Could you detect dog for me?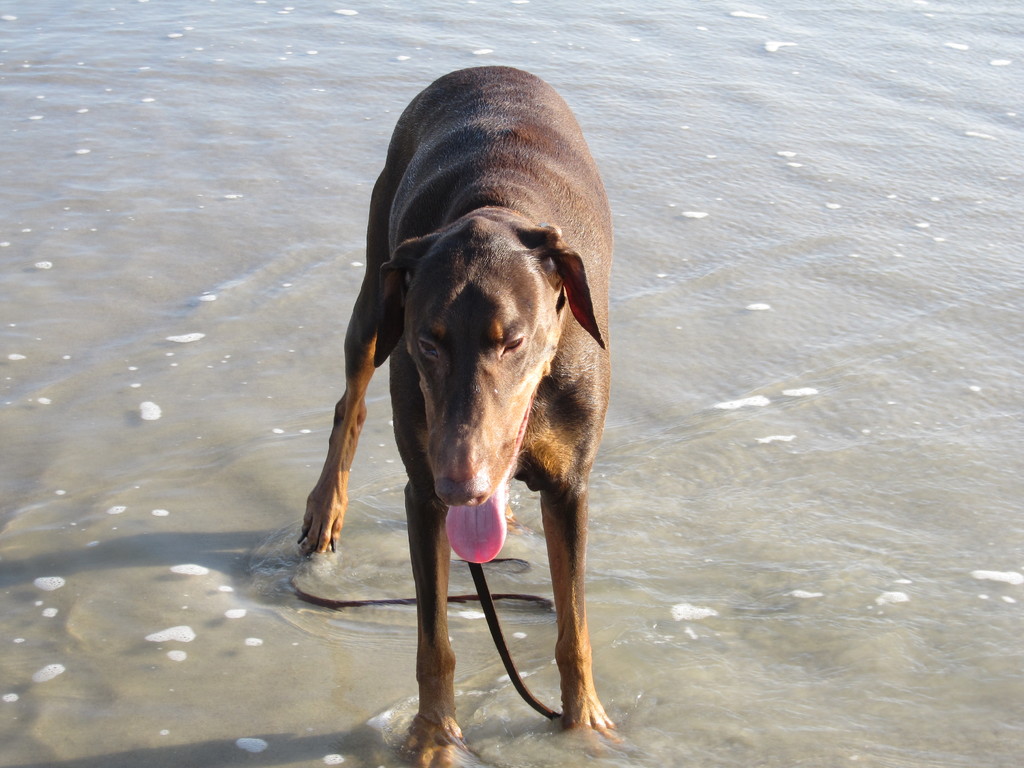
Detection result: pyautogui.locateOnScreen(292, 65, 612, 767).
